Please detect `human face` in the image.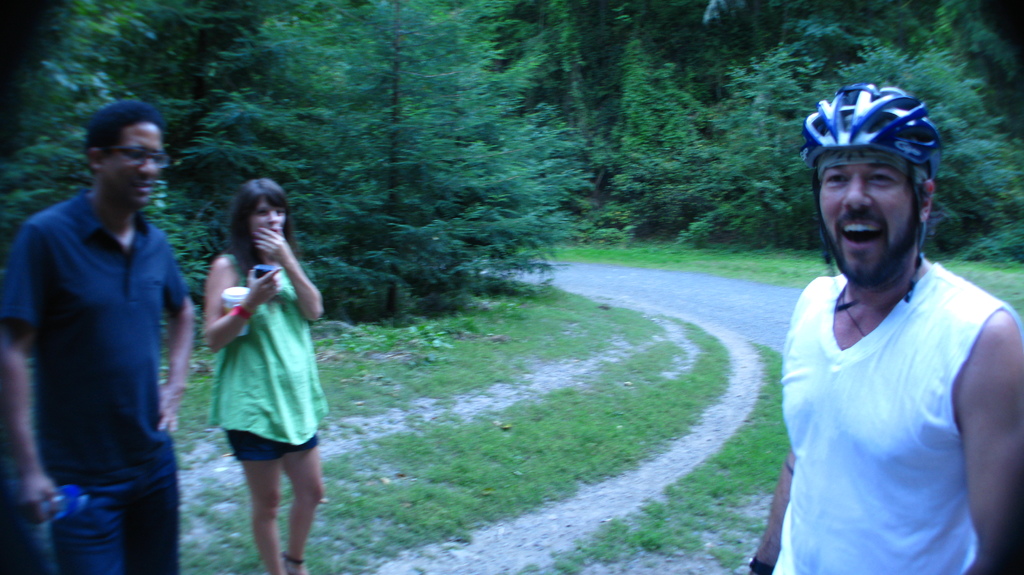
(248, 194, 284, 230).
